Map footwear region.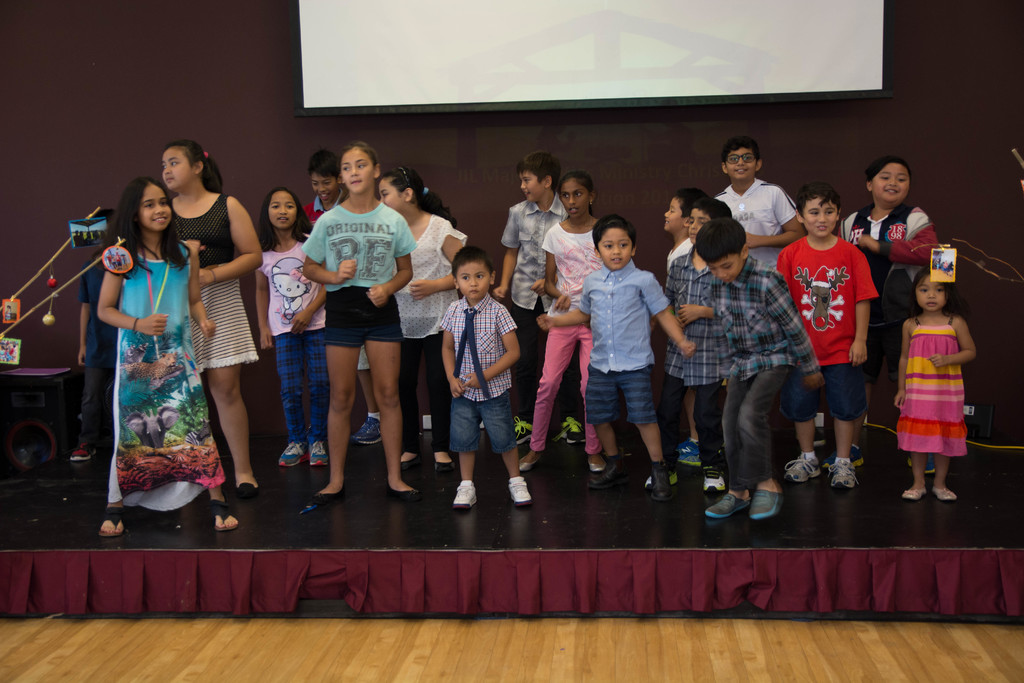
Mapped to region(433, 451, 456, 476).
